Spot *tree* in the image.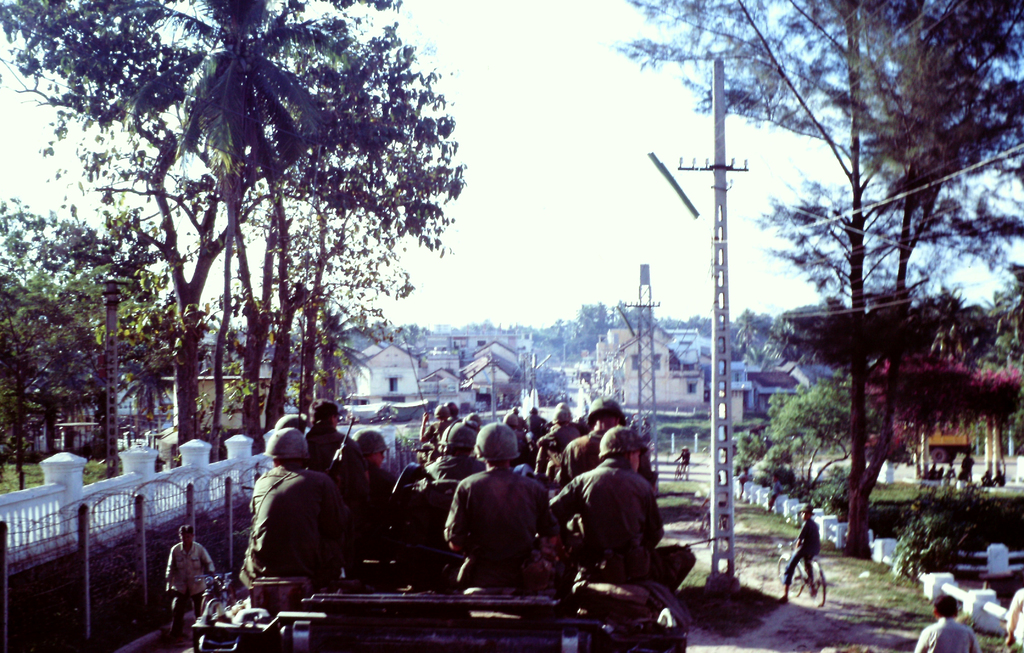
*tree* found at select_region(731, 304, 813, 402).
